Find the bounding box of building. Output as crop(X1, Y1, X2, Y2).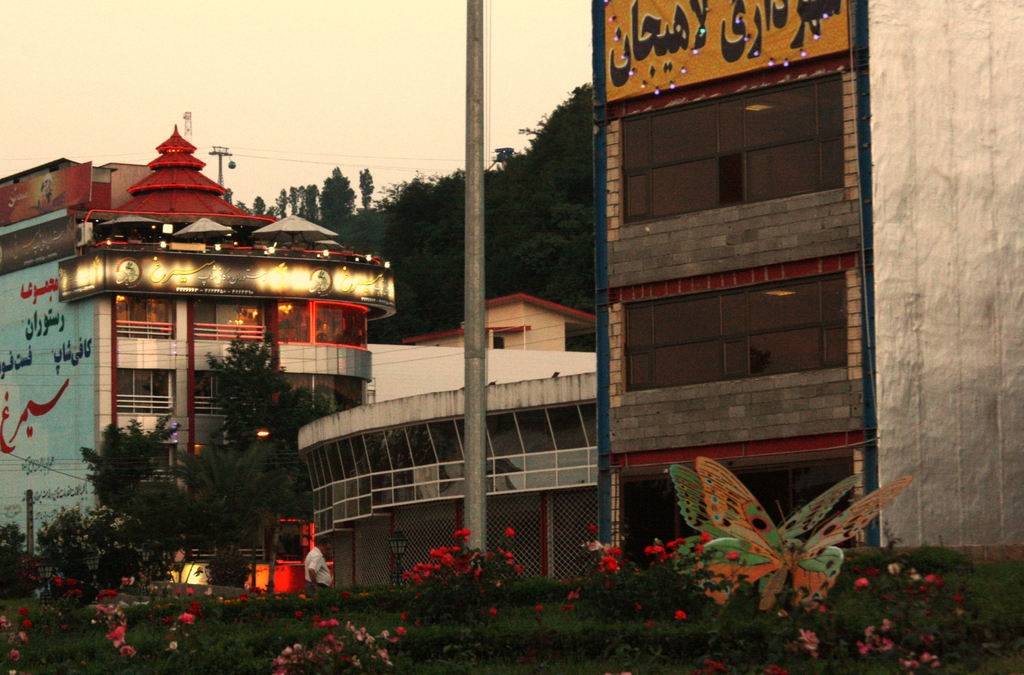
crop(591, 0, 1023, 564).
